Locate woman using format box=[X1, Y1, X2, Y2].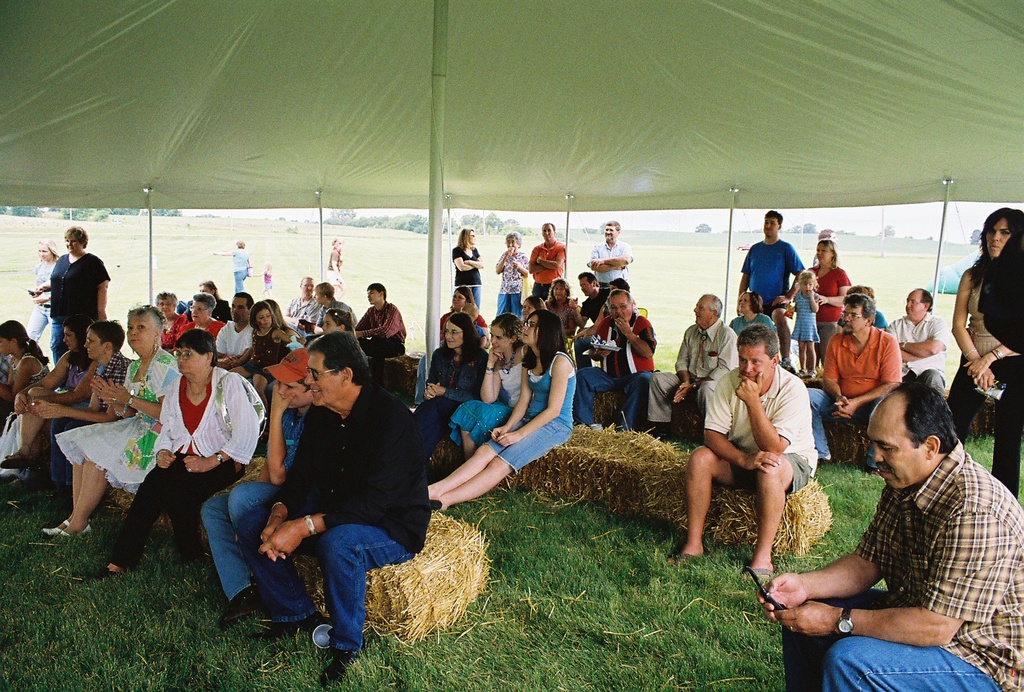
box=[804, 240, 852, 365].
